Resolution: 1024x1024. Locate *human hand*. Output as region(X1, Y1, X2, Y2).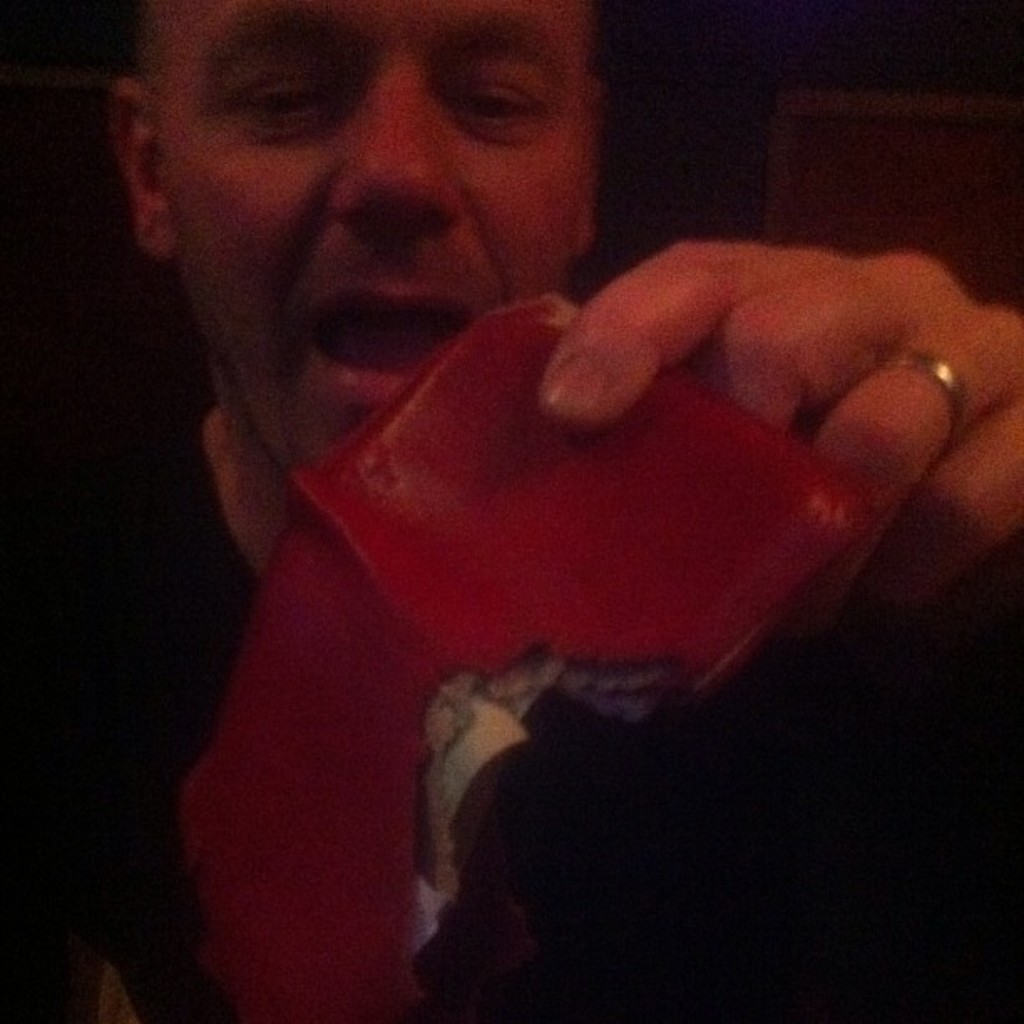
region(296, 241, 1021, 708).
